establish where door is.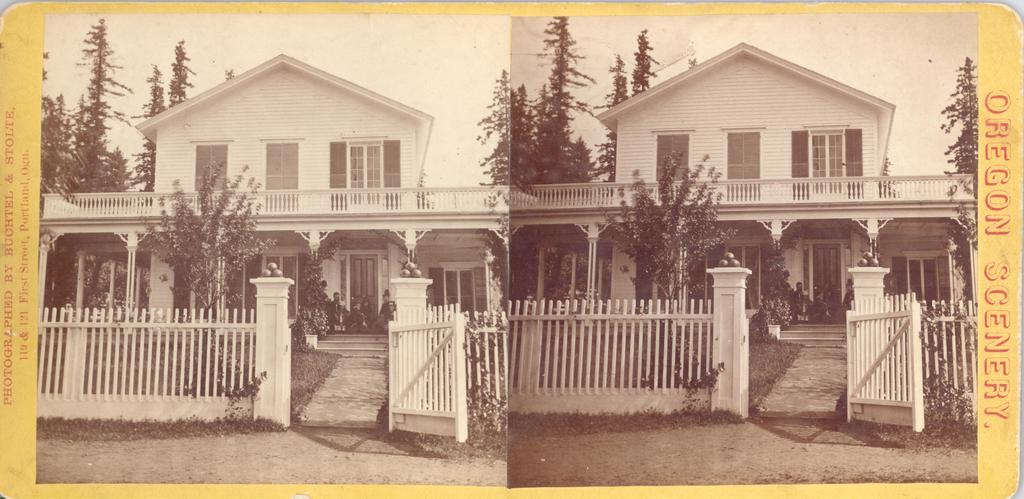
Established at detection(347, 143, 382, 208).
